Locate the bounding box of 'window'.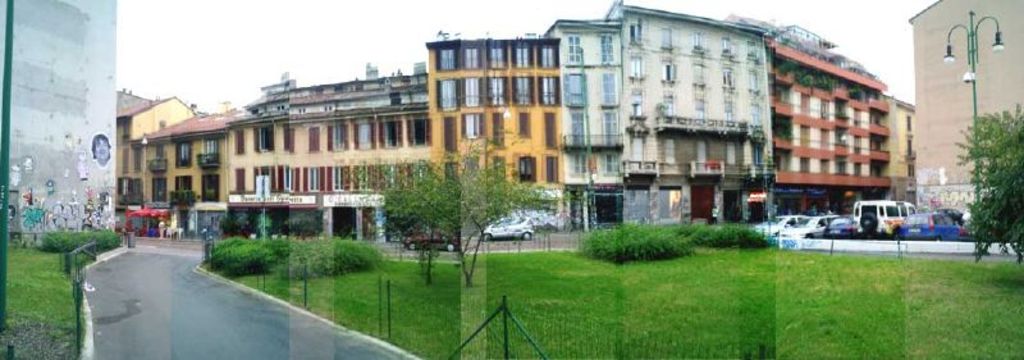
Bounding box: bbox(604, 111, 620, 136).
